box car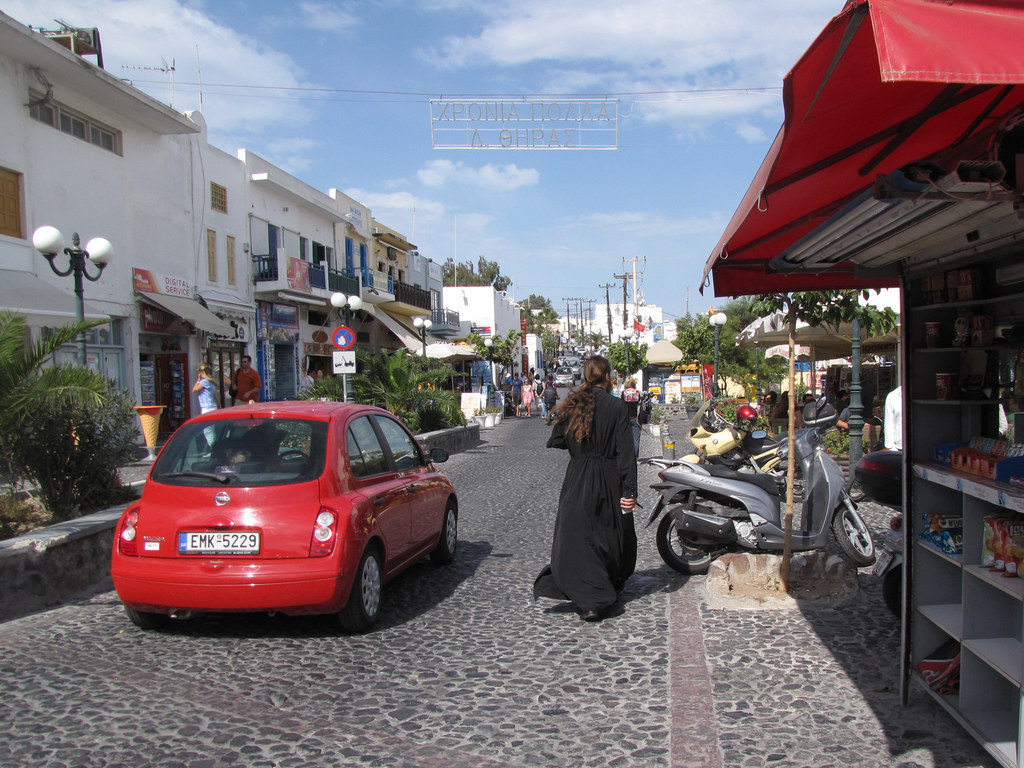
(100,390,463,636)
